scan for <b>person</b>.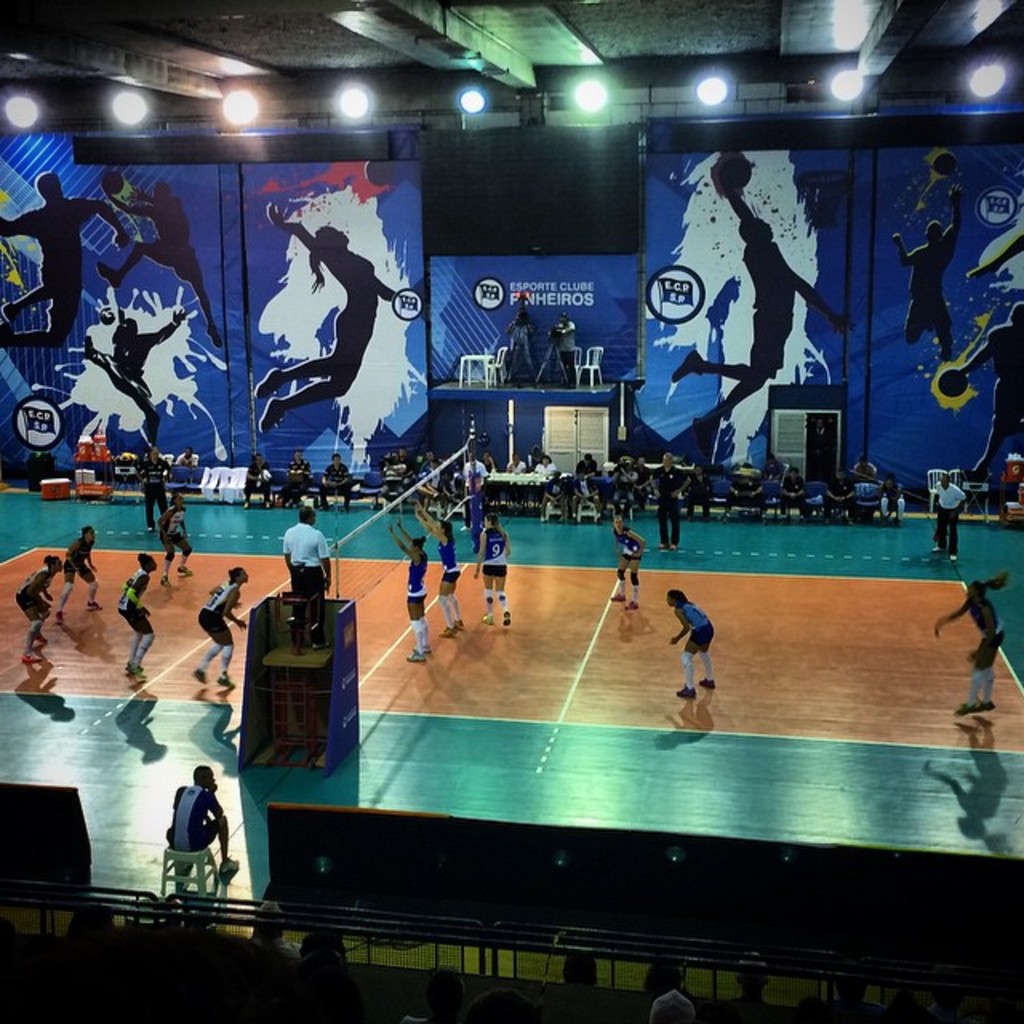
Scan result: [left=882, top=467, right=909, bottom=520].
